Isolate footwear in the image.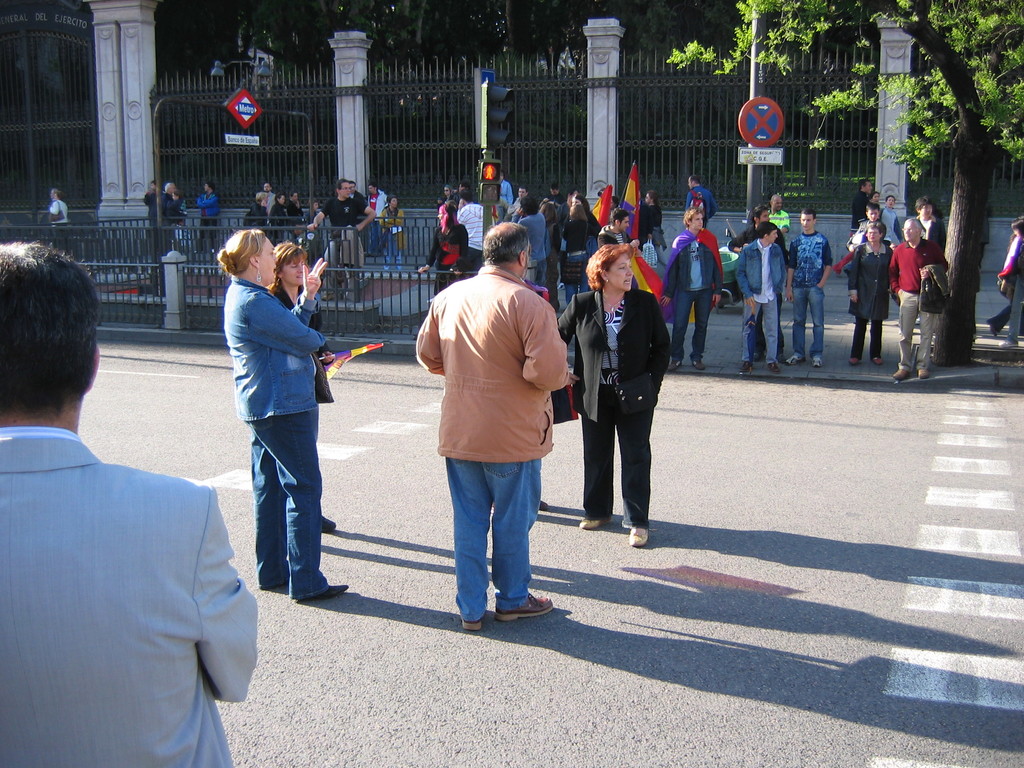
Isolated region: left=320, top=291, right=330, bottom=300.
